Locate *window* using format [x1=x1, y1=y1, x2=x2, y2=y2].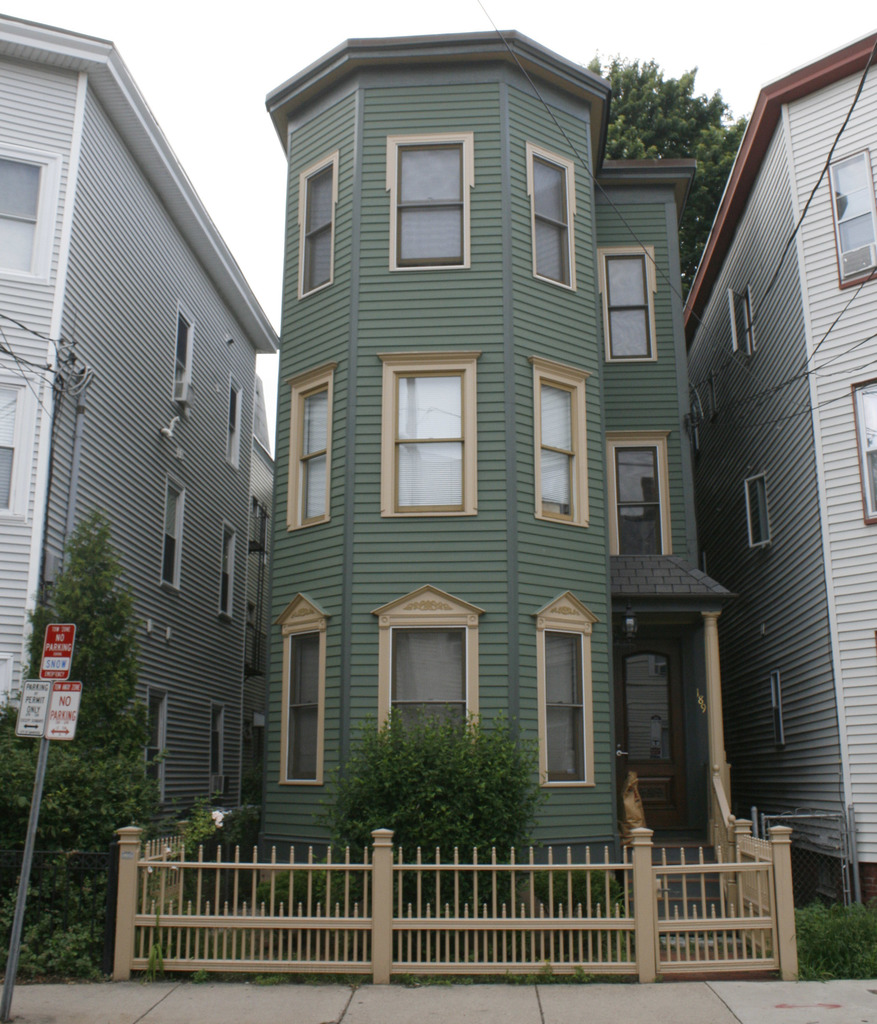
[x1=853, y1=379, x2=876, y2=526].
